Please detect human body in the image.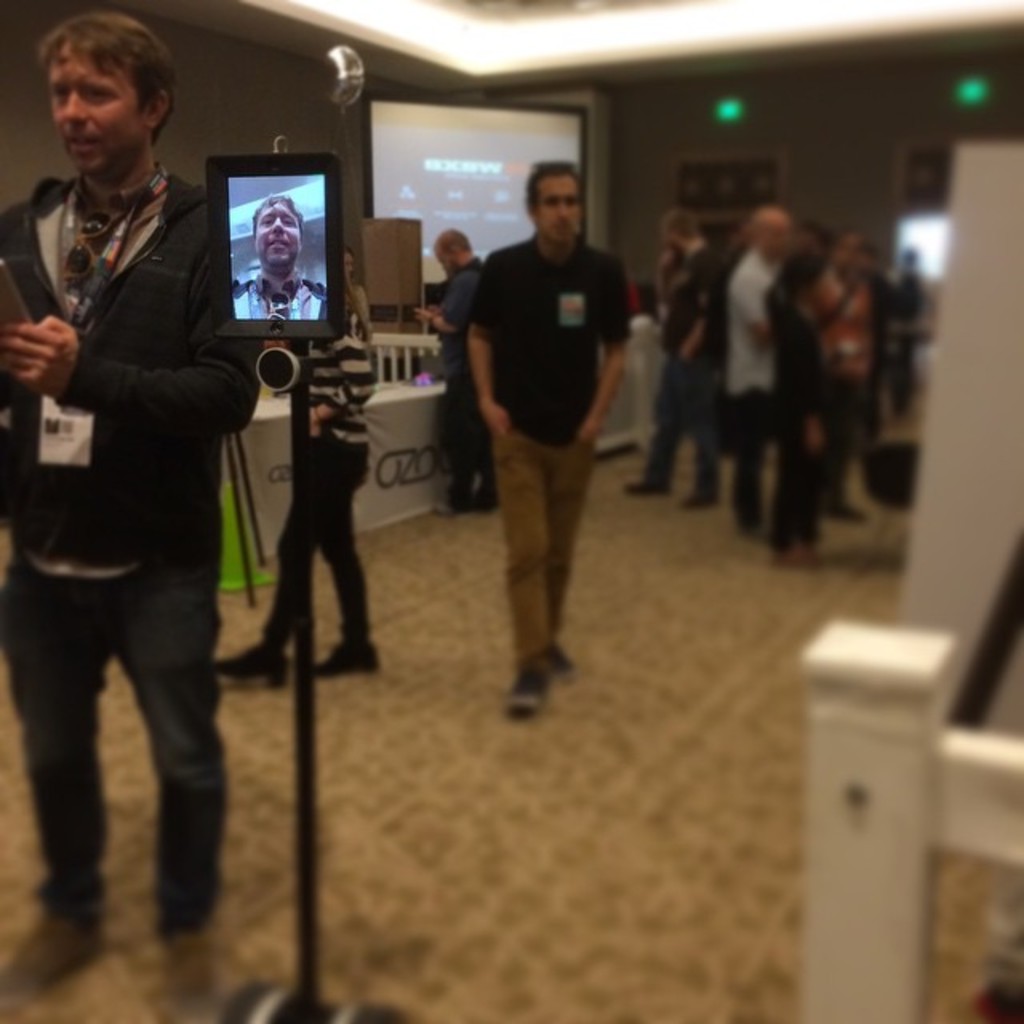
bbox=(413, 254, 501, 520).
